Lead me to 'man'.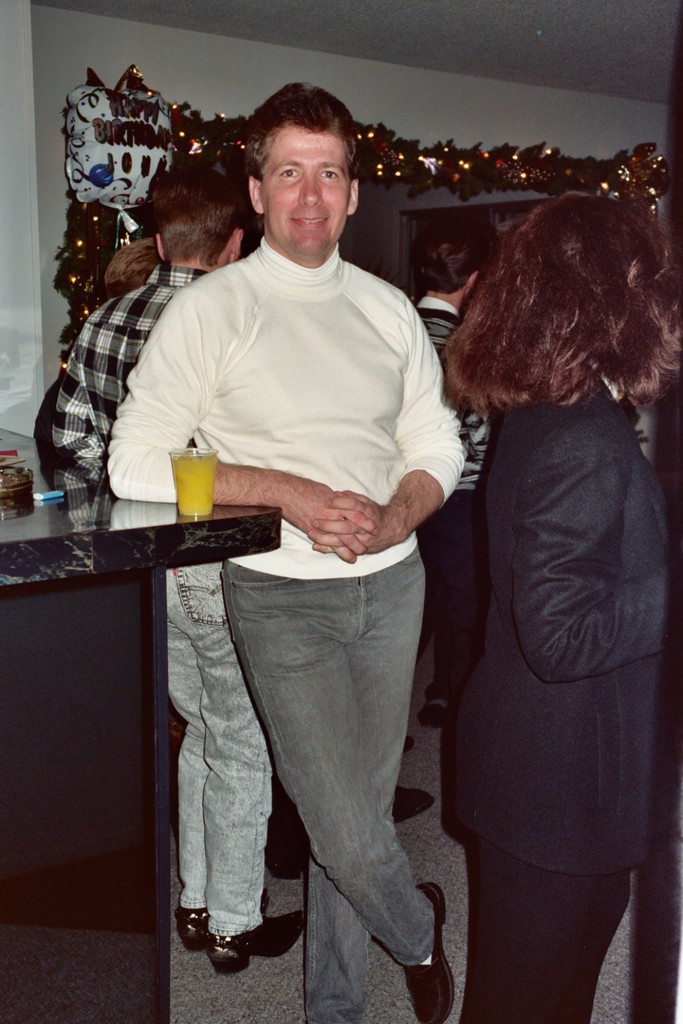
Lead to l=102, t=88, r=466, b=1023.
